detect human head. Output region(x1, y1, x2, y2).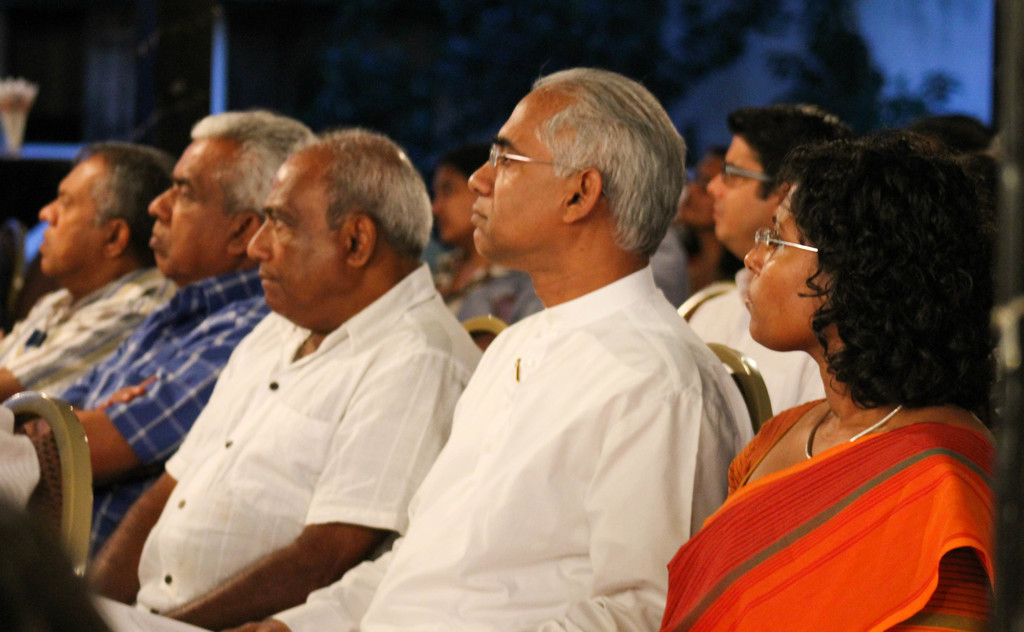
region(675, 146, 729, 228).
